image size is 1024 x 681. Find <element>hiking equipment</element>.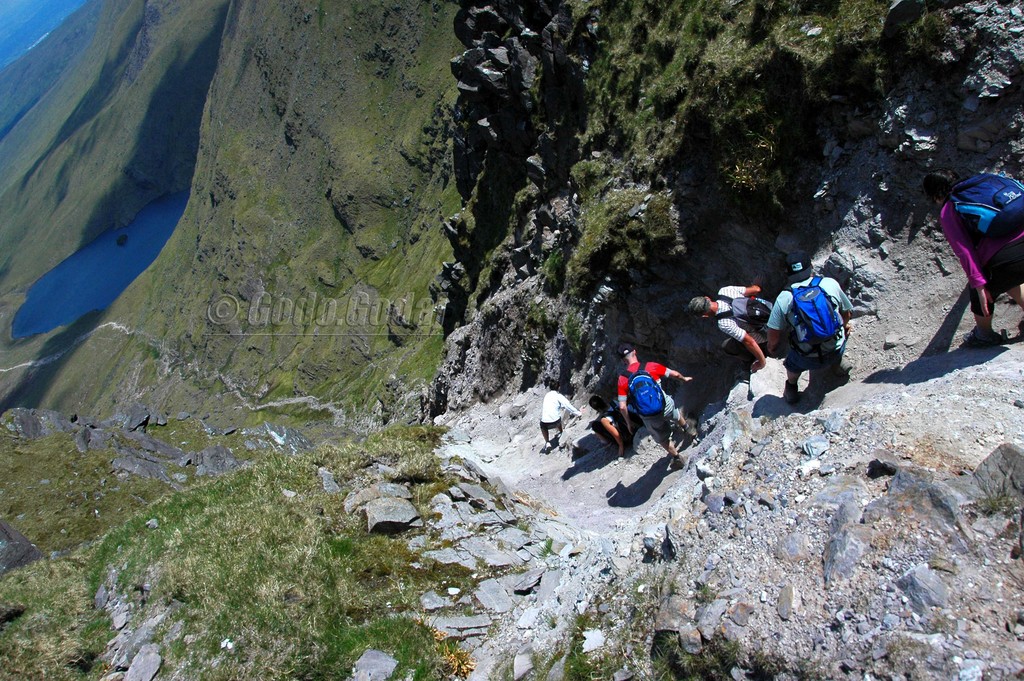
bbox(713, 293, 776, 335).
